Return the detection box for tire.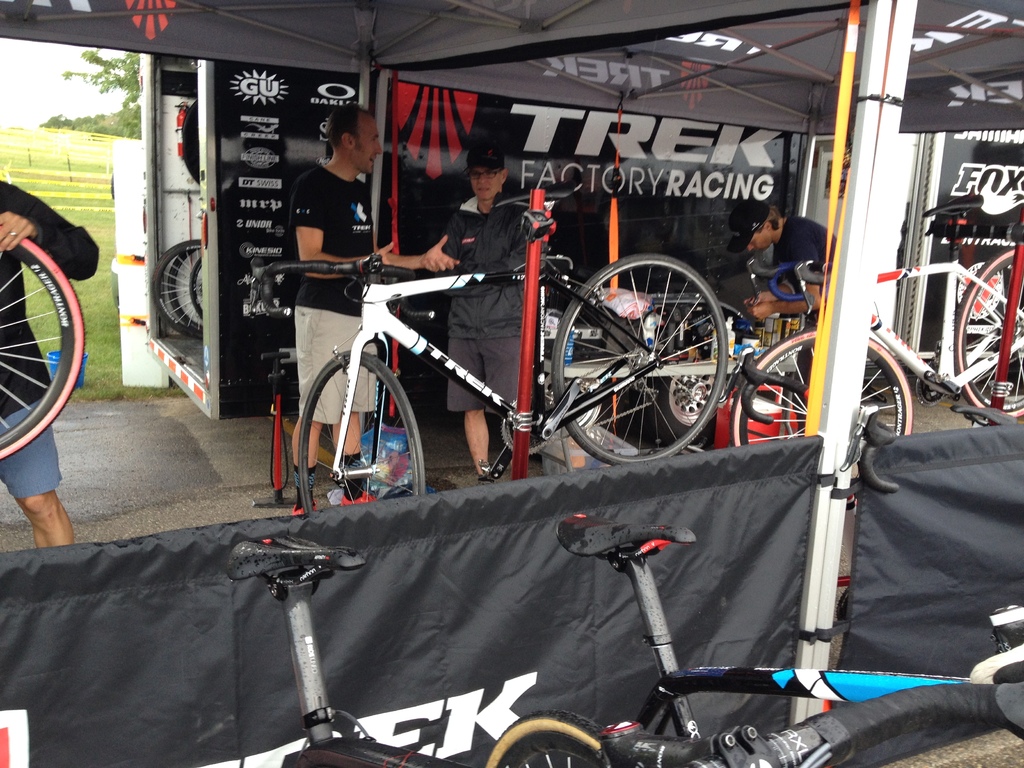
bbox=[540, 252, 732, 470].
